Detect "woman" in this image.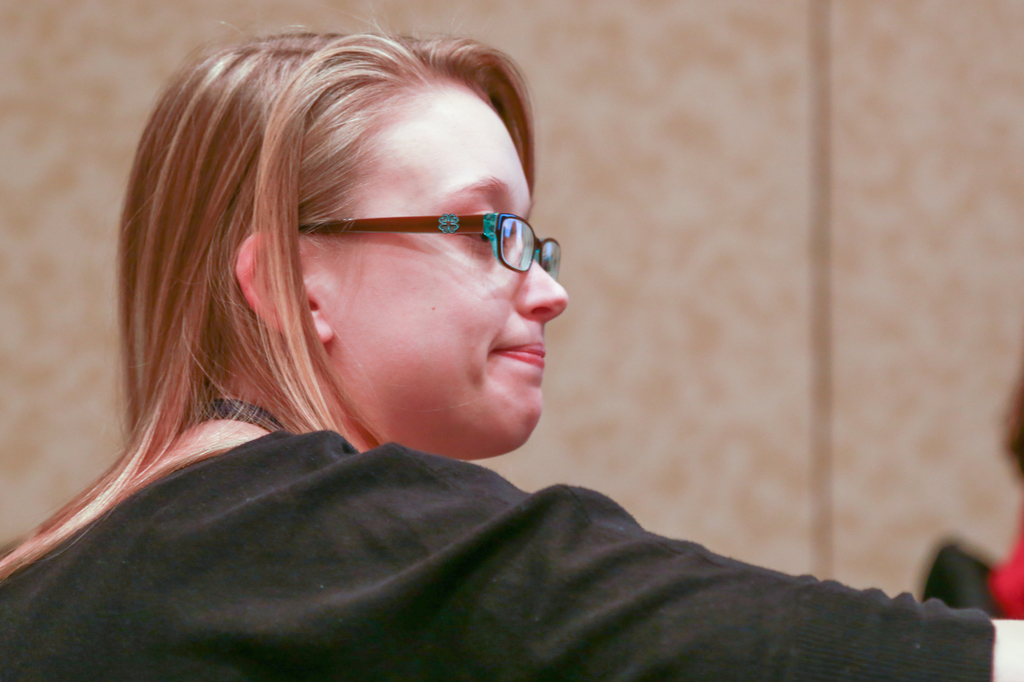
Detection: <bbox>0, 19, 1023, 681</bbox>.
